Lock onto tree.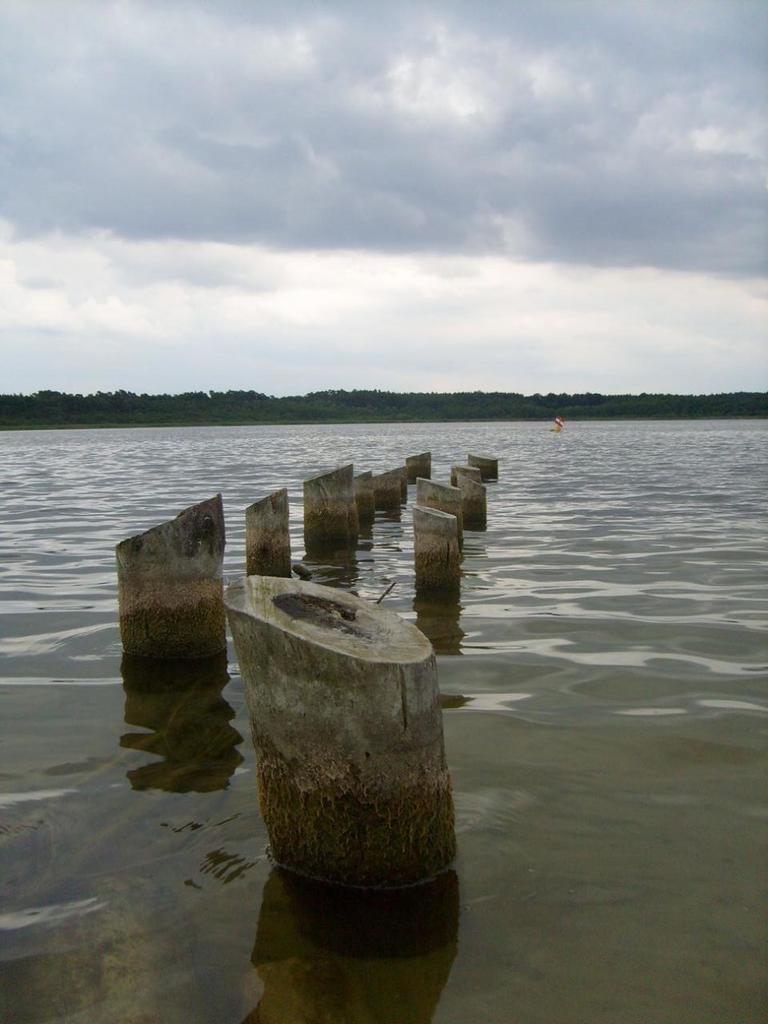
Locked: 35/380/85/417.
